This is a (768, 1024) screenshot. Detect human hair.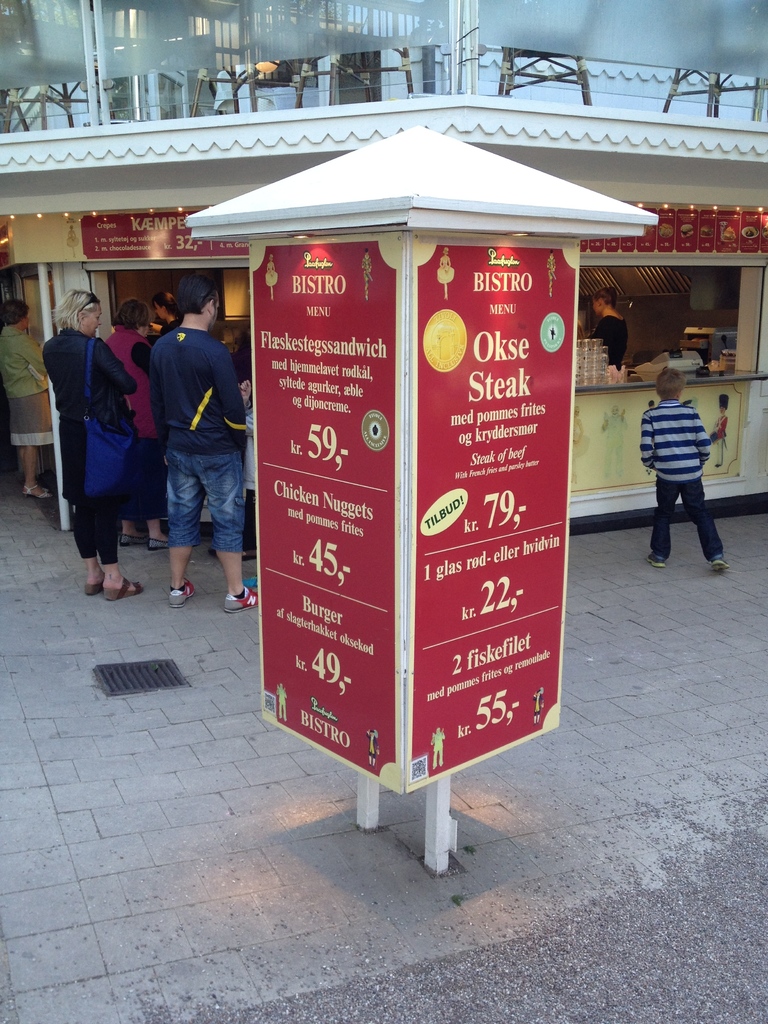
Rect(595, 285, 623, 314).
